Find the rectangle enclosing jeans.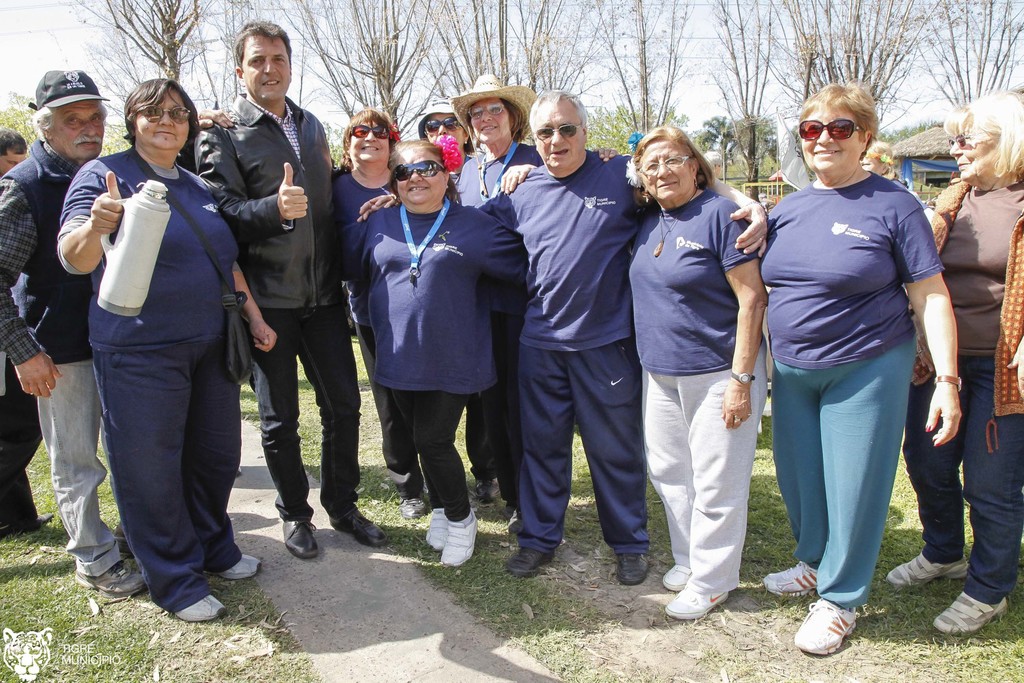
BBox(778, 328, 940, 627).
